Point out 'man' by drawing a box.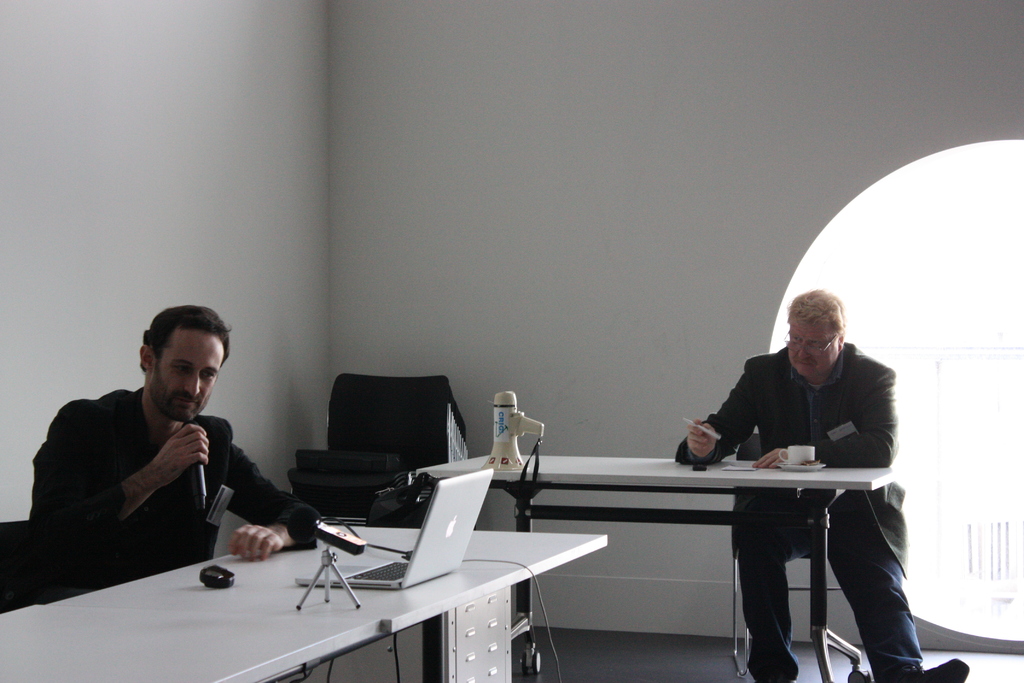
bbox(676, 291, 965, 682).
